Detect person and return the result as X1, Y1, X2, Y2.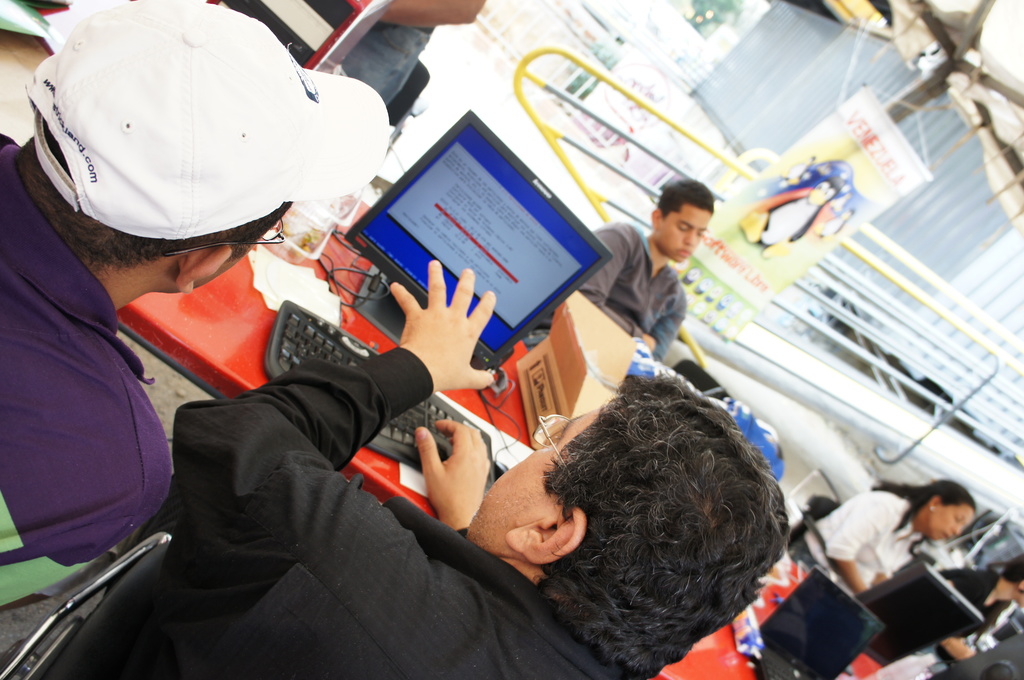
579, 176, 714, 366.
